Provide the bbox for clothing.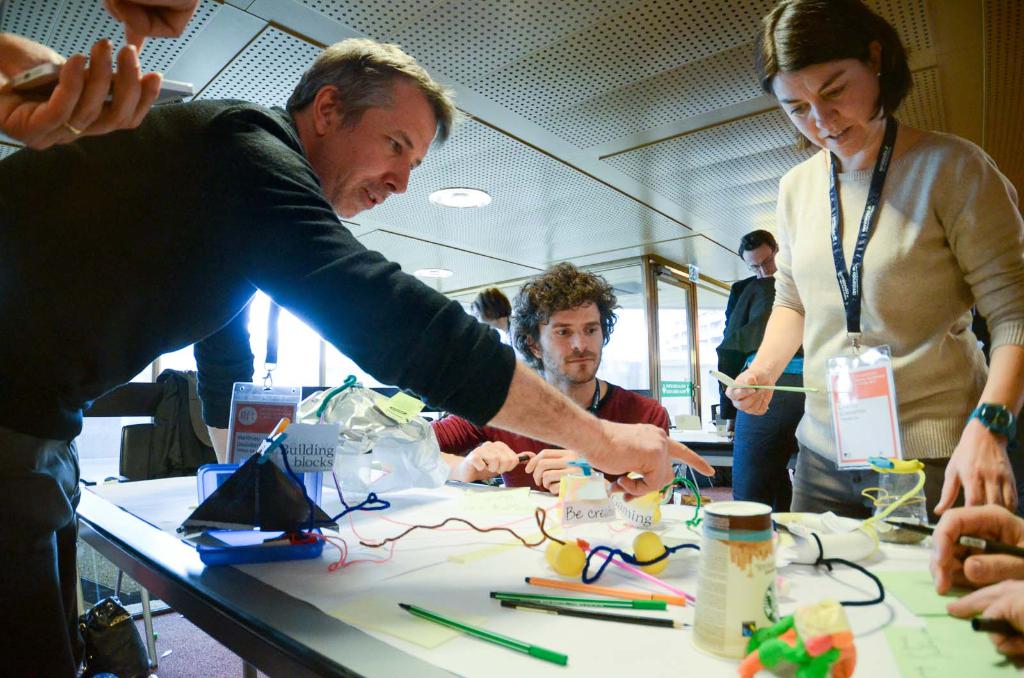
<box>760,79,1001,517</box>.
